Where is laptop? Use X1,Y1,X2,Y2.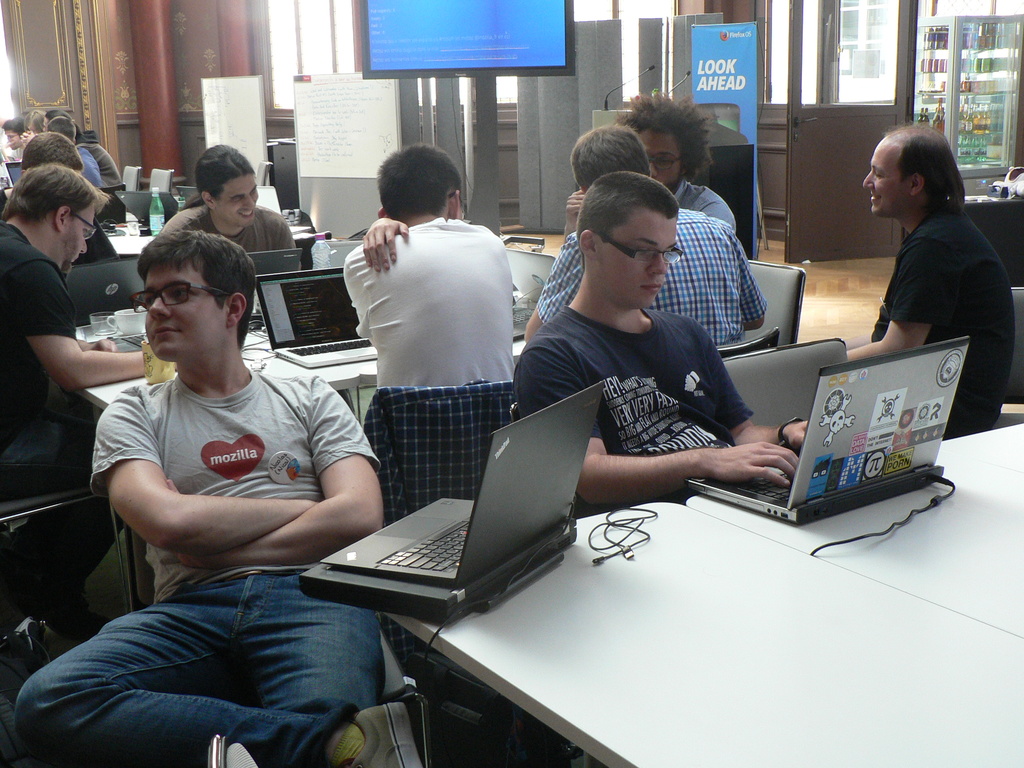
6,163,22,184.
